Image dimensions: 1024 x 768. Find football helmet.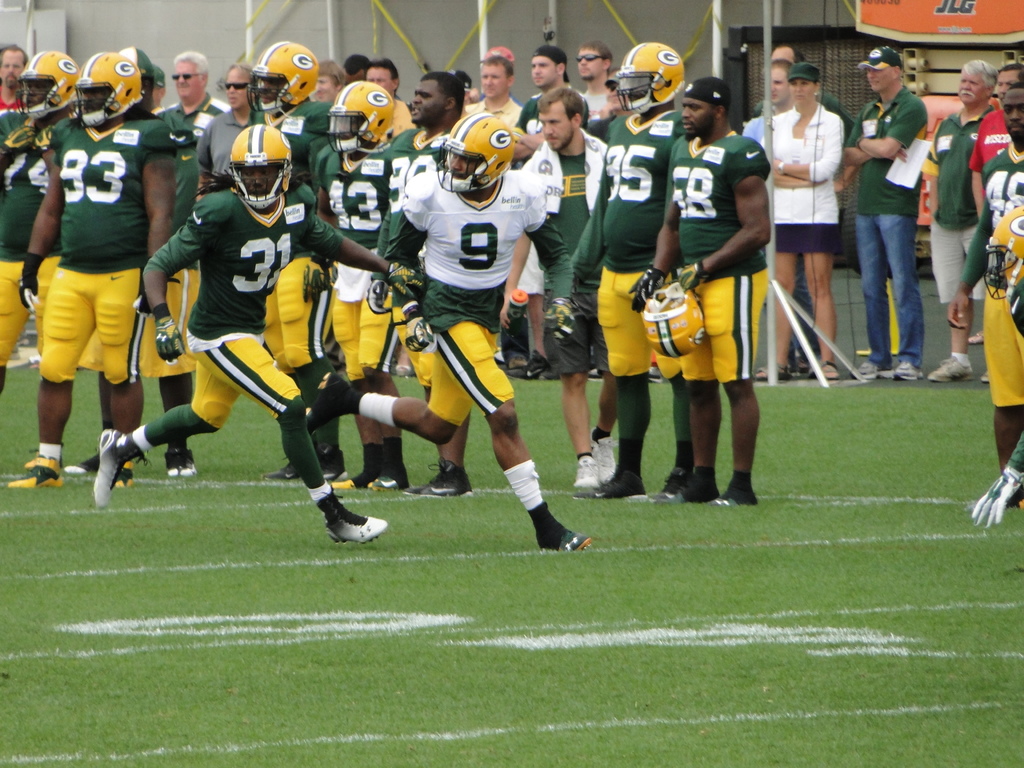
[x1=247, y1=44, x2=321, y2=111].
